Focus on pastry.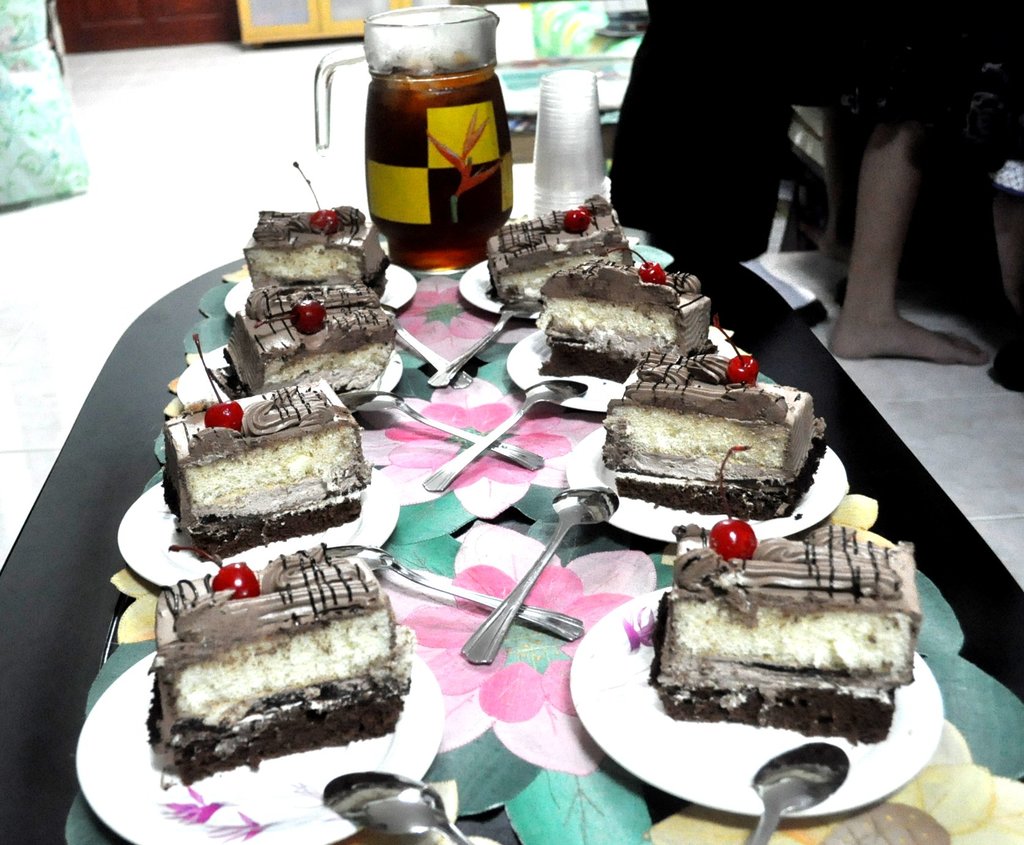
Focused at bbox(543, 248, 714, 383).
